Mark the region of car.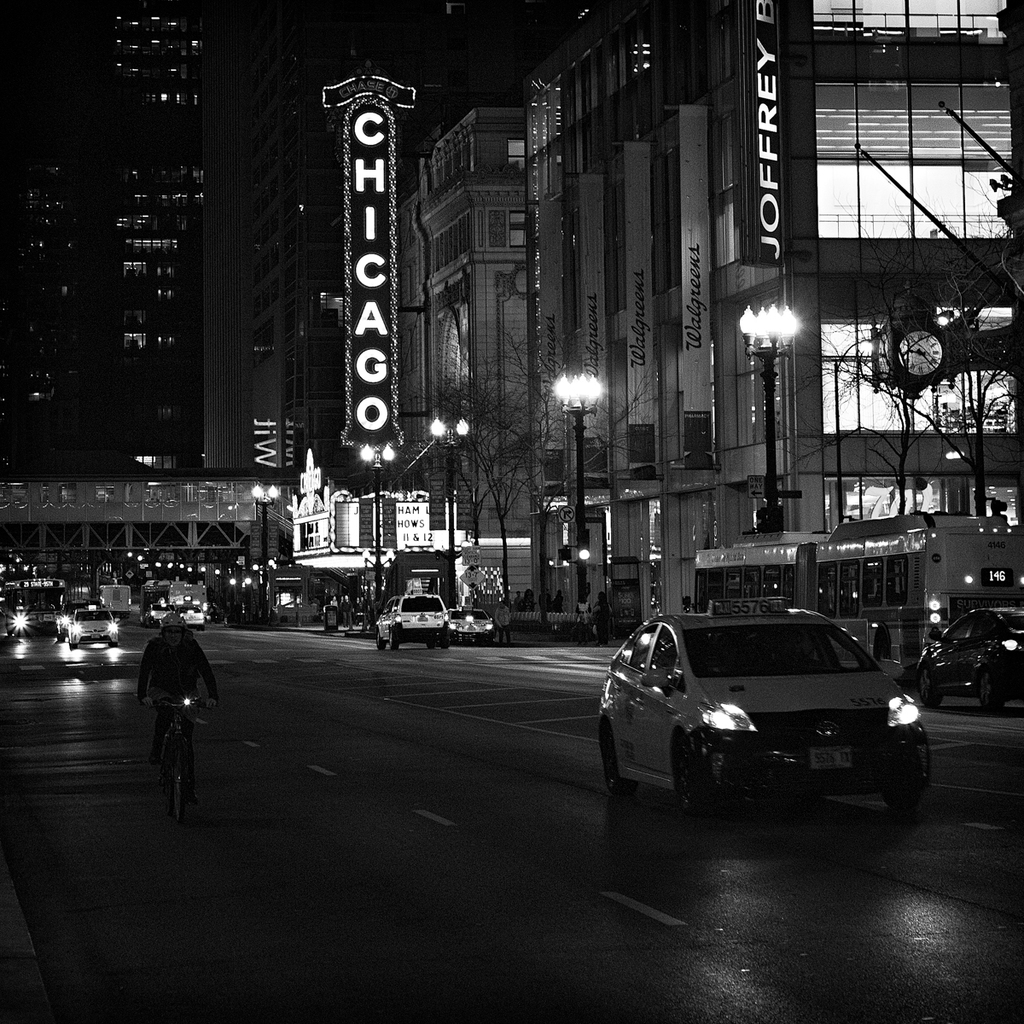
Region: 166 600 205 635.
